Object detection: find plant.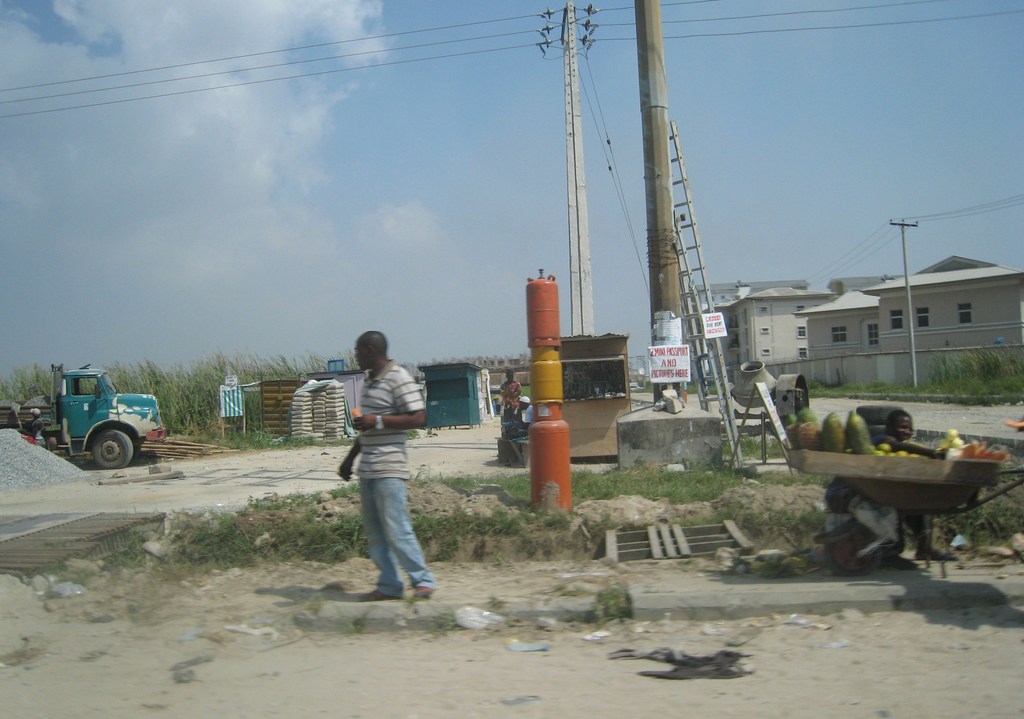
[127,509,272,581].
